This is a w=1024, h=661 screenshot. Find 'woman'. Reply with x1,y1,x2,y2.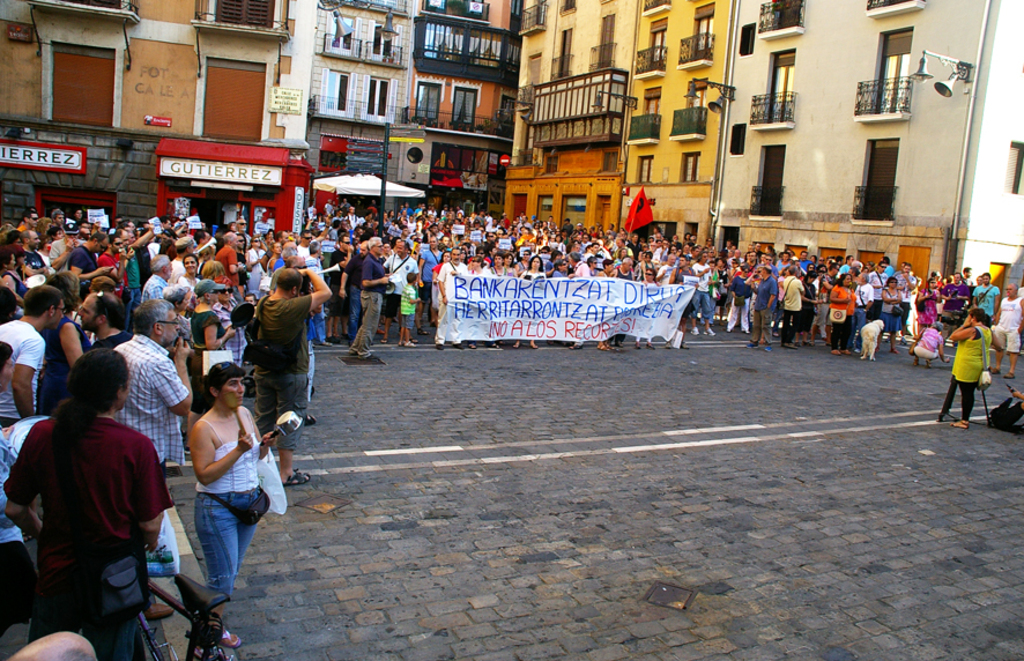
35,268,101,417.
